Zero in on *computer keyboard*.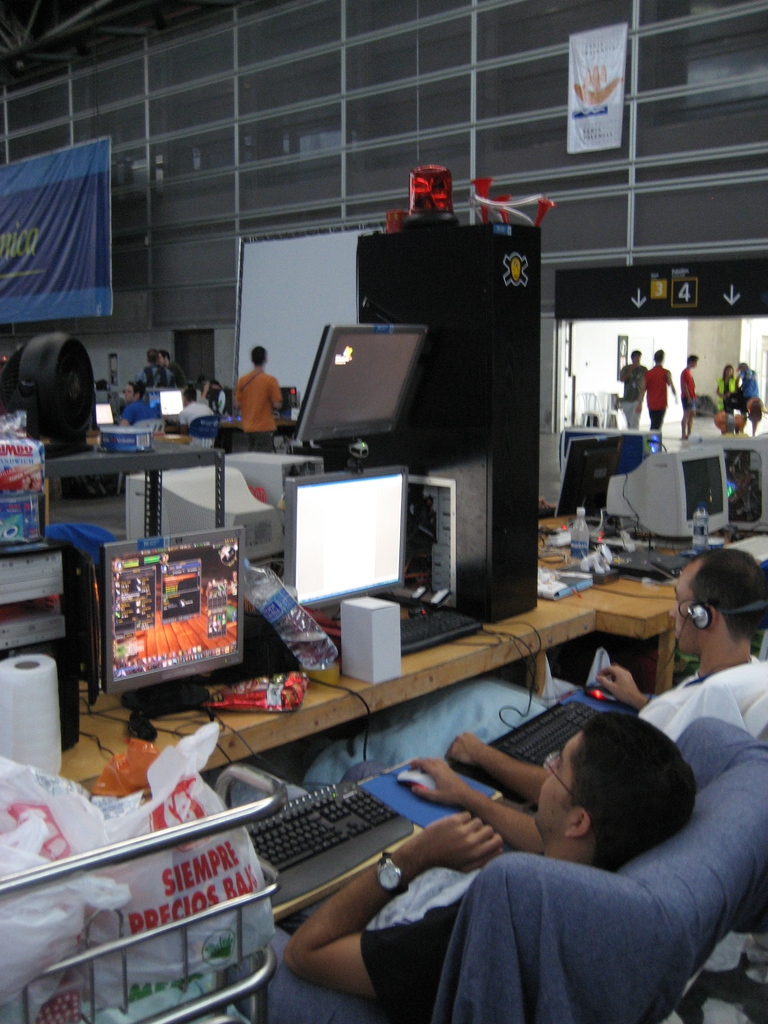
Zeroed in: bbox(730, 532, 767, 566).
